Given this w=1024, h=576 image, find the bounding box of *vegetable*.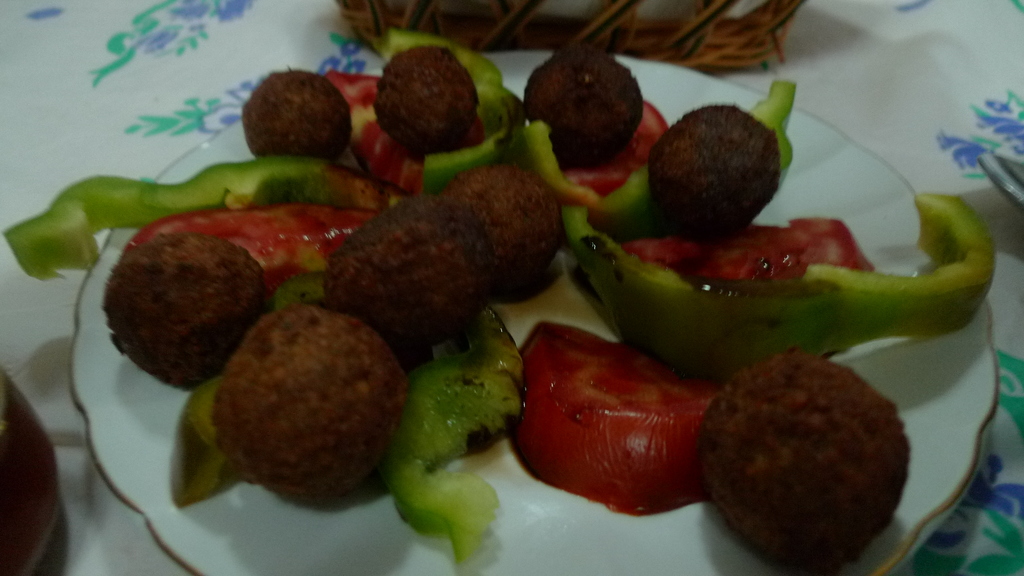
<region>559, 106, 668, 193</region>.
